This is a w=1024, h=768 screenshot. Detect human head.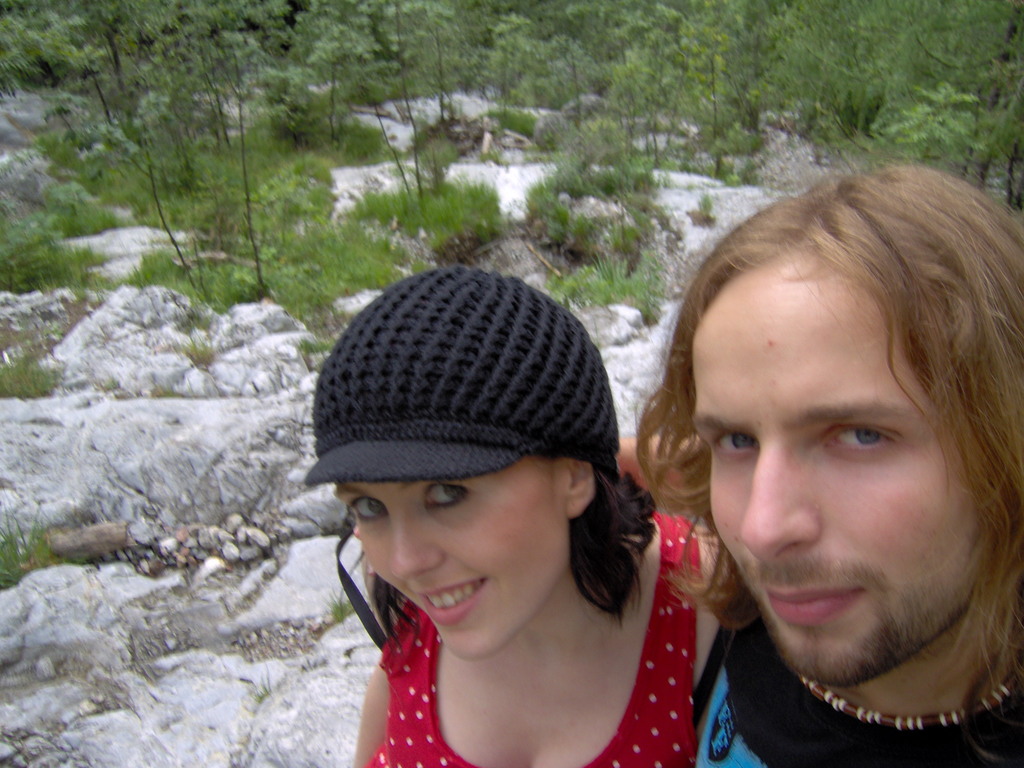
select_region(308, 267, 616, 659).
